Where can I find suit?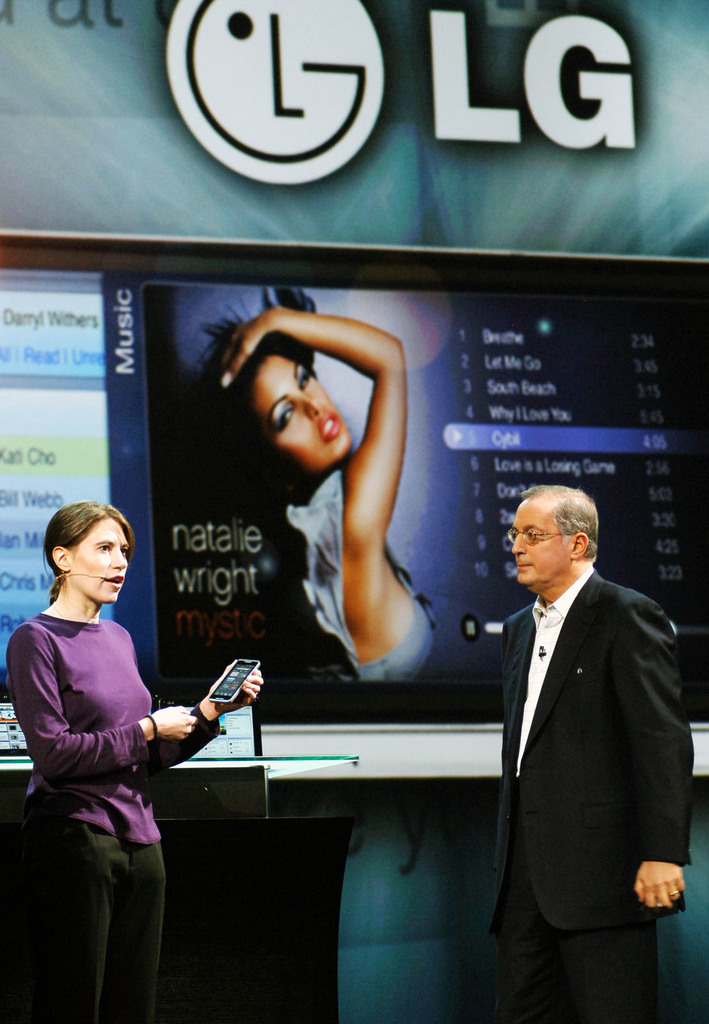
You can find it at 468, 473, 697, 1021.
